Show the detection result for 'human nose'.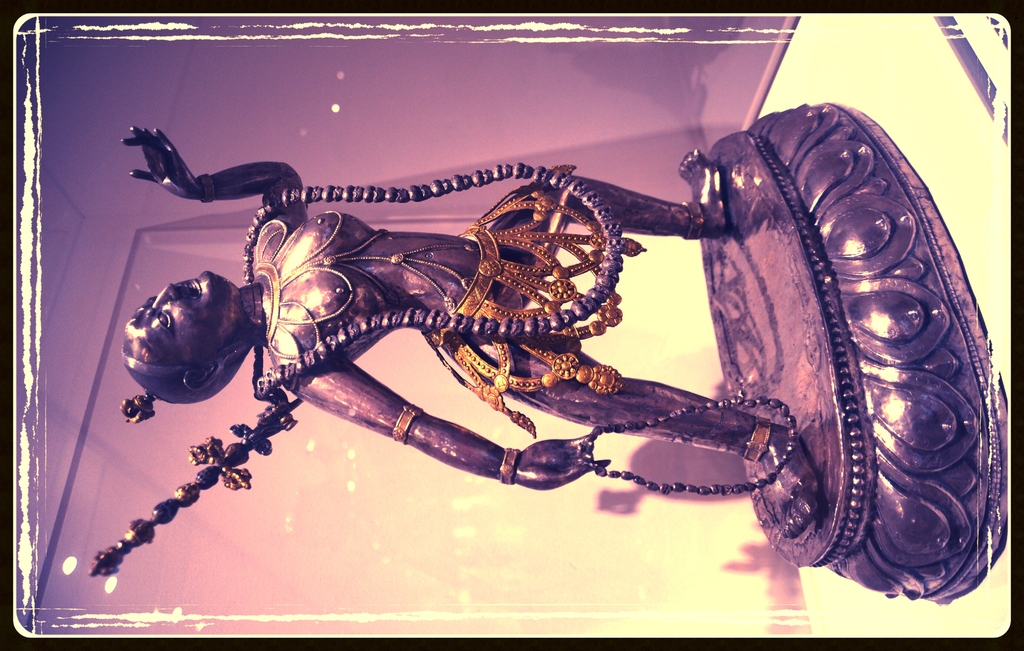
x1=150, y1=281, x2=179, y2=304.
